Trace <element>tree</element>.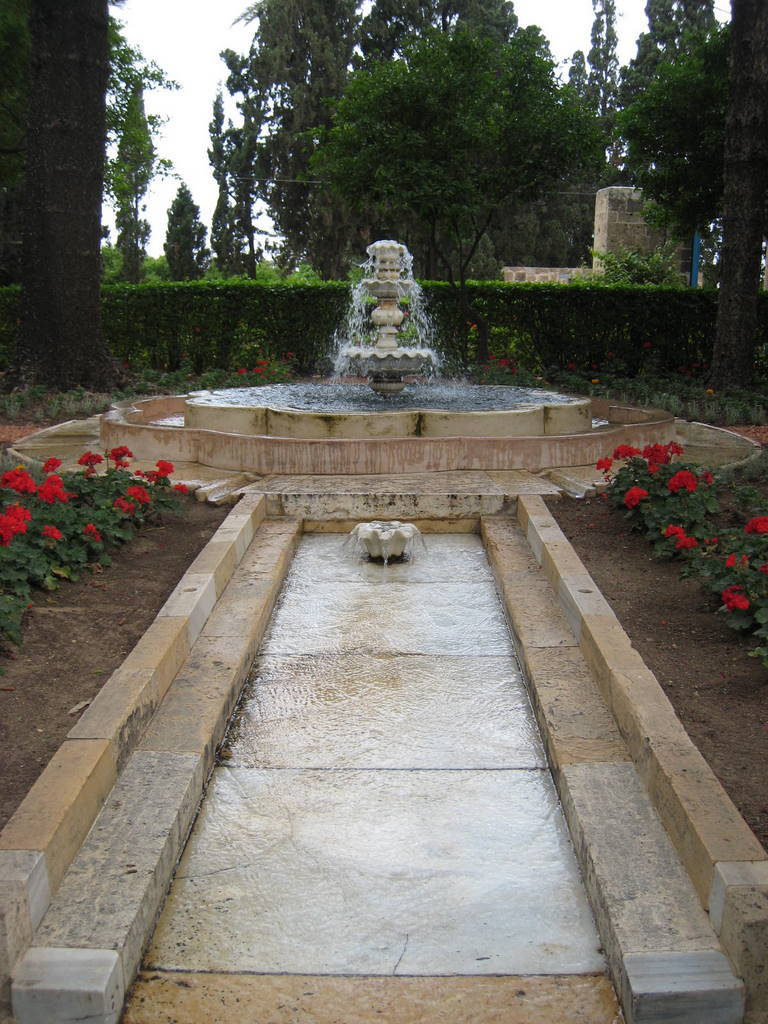
Traced to {"left": 220, "top": 0, "right": 363, "bottom": 280}.
